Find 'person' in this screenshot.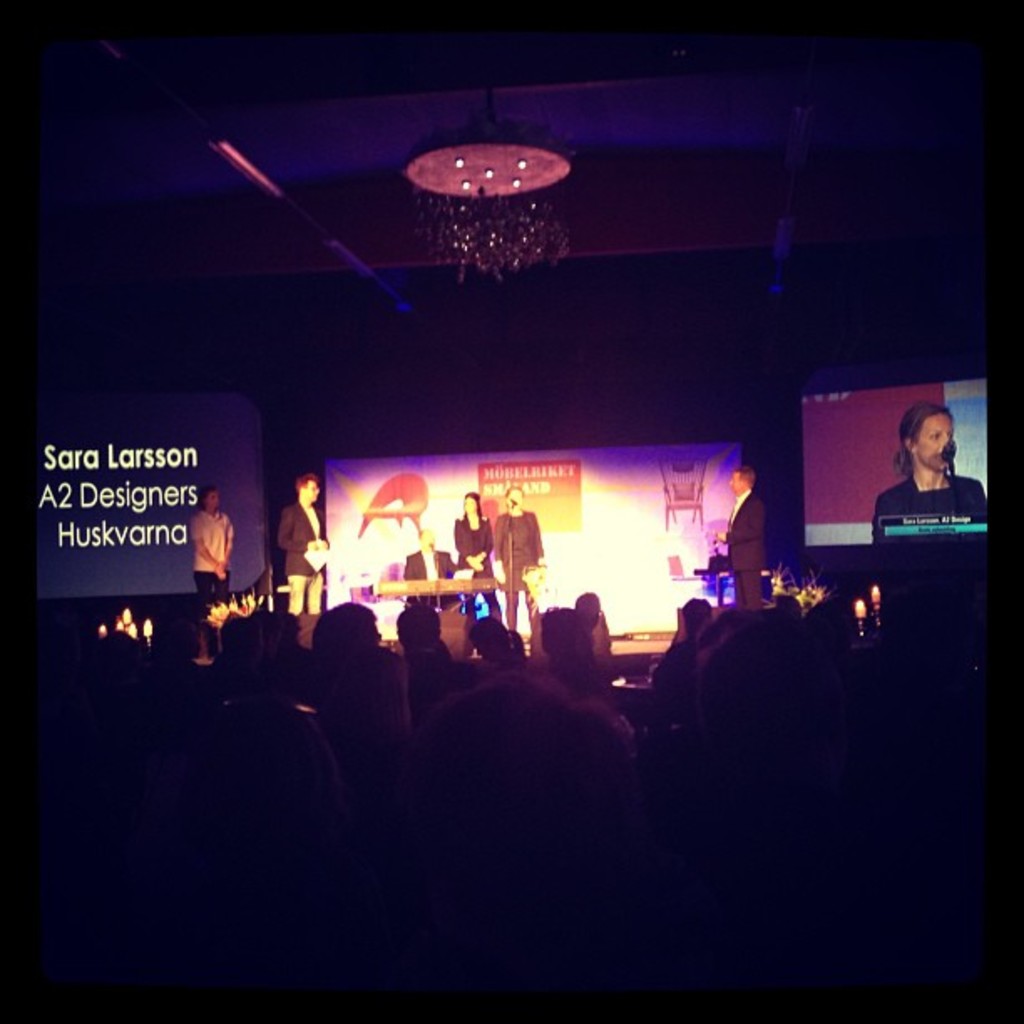
The bounding box for 'person' is l=713, t=458, r=766, b=612.
